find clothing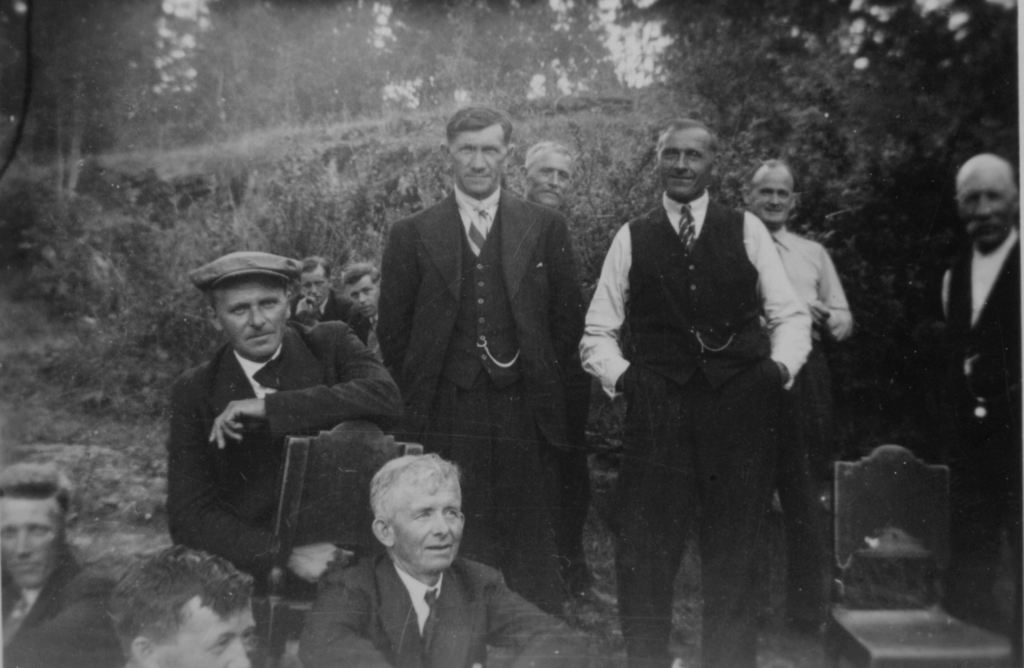
[left=0, top=566, right=110, bottom=667]
